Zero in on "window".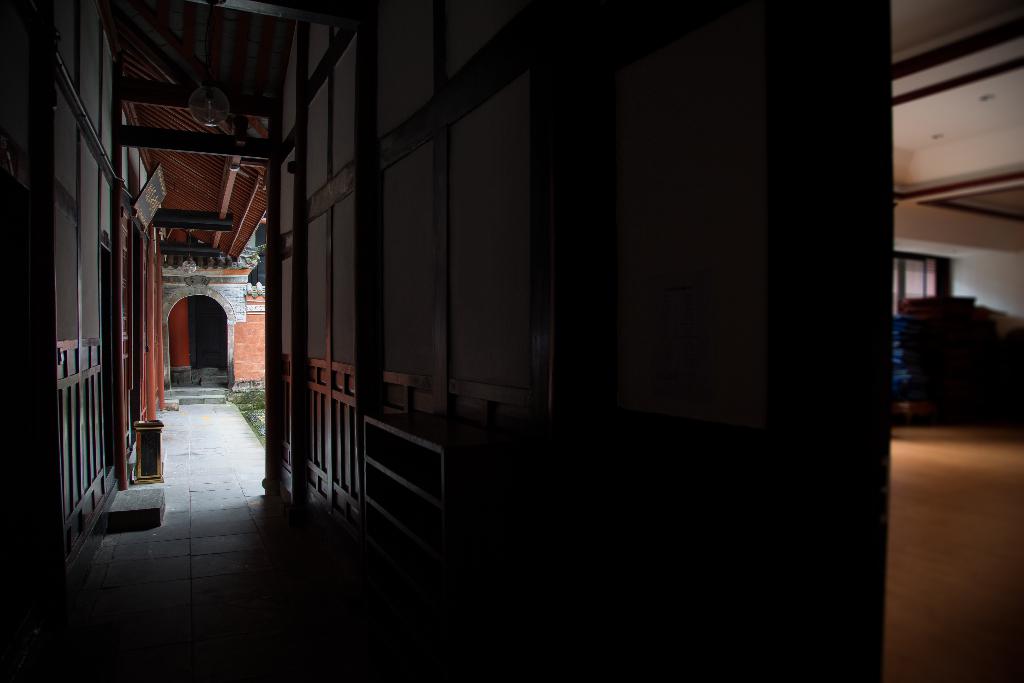
Zeroed in: <box>890,240,977,304</box>.
